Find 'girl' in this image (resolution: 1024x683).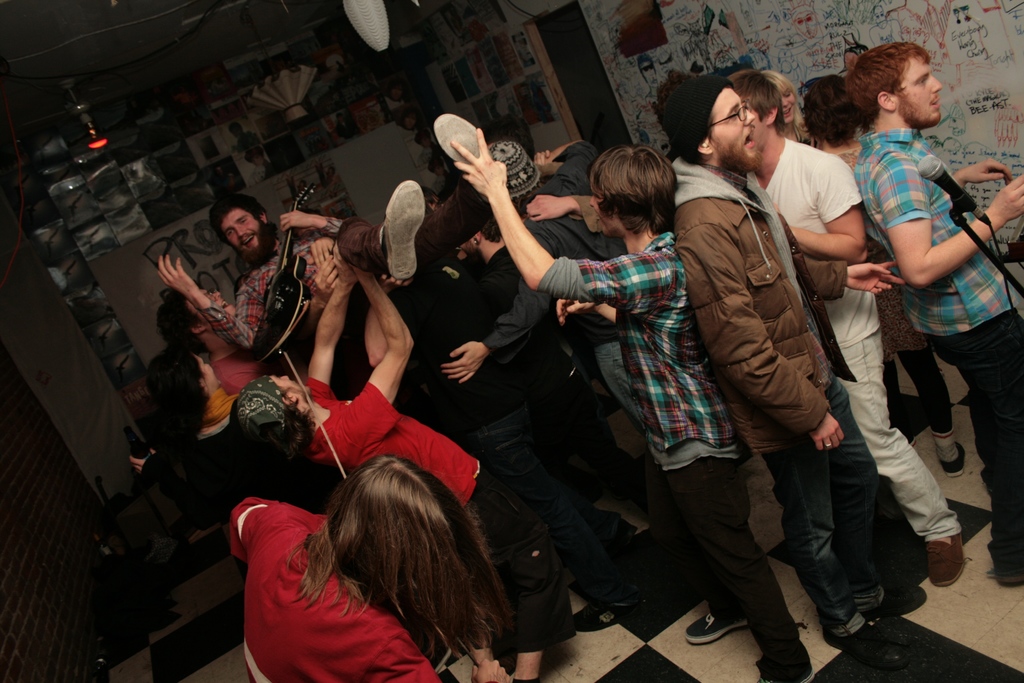
227,458,511,682.
